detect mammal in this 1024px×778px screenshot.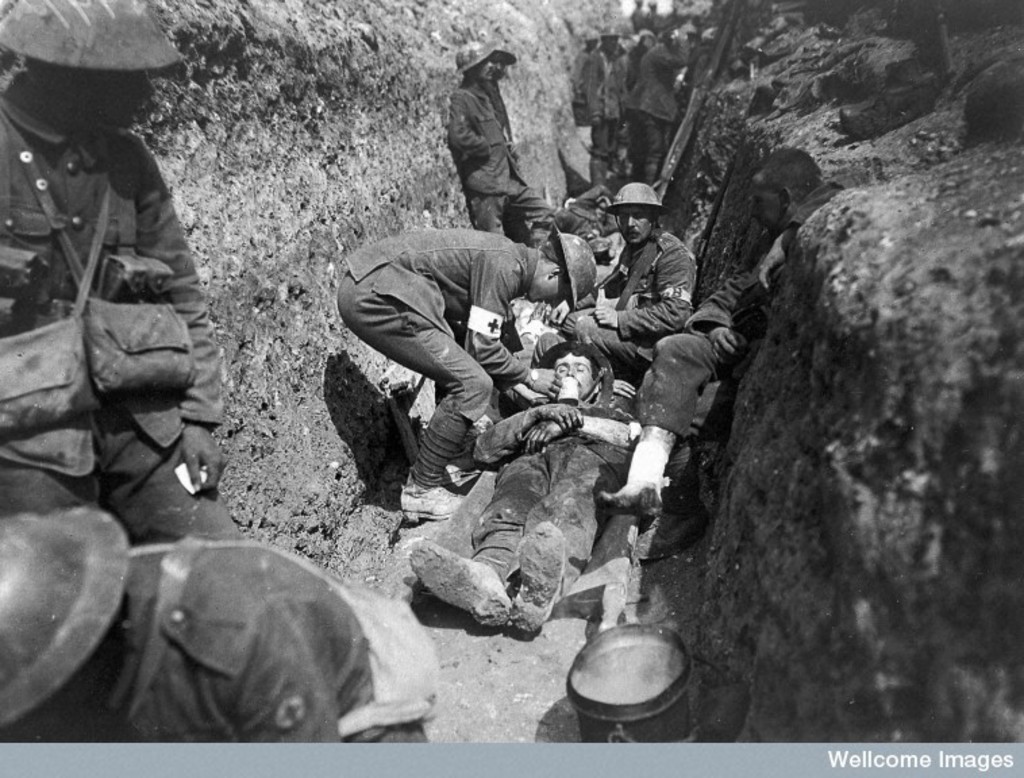
Detection: rect(631, 0, 644, 31).
